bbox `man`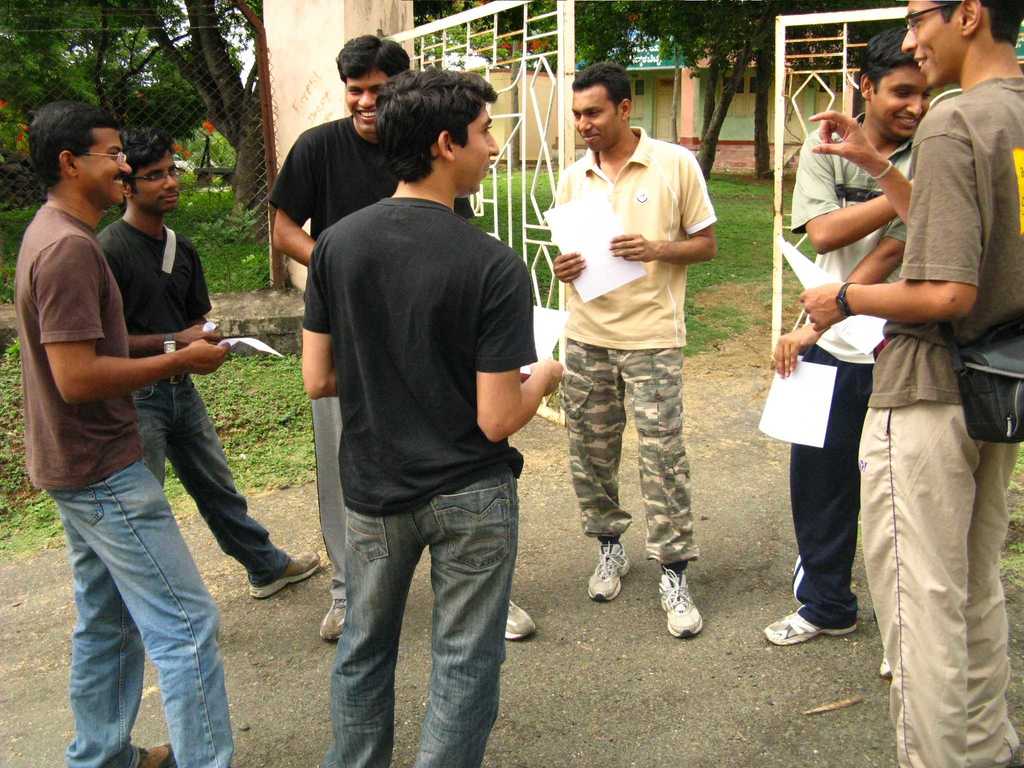
[x1=760, y1=28, x2=934, y2=648]
